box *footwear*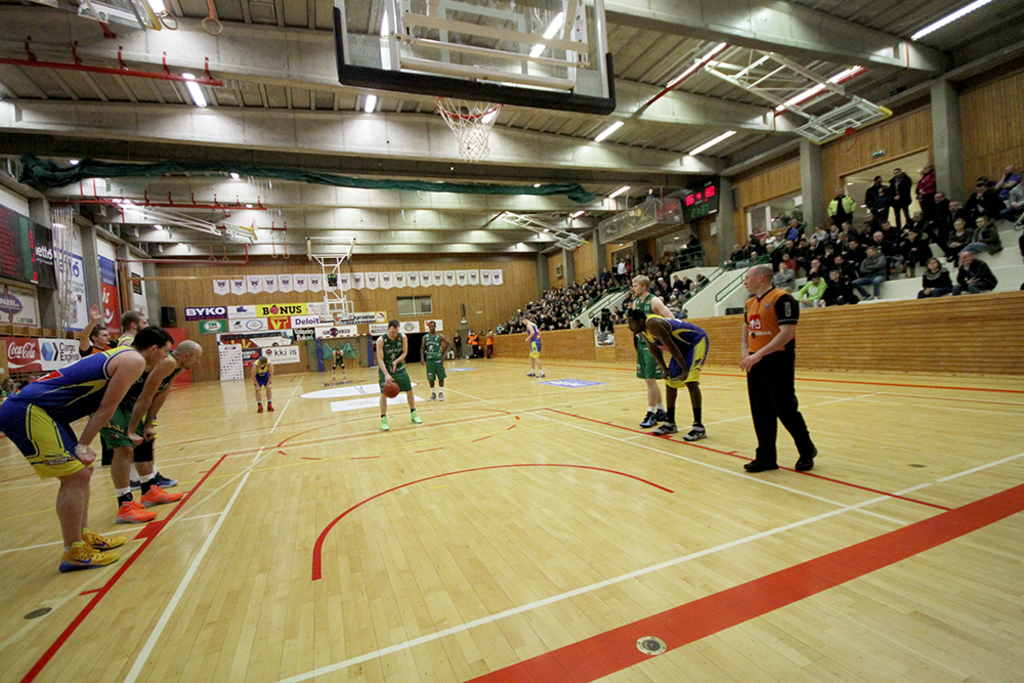
[left=639, top=414, right=655, bottom=426]
